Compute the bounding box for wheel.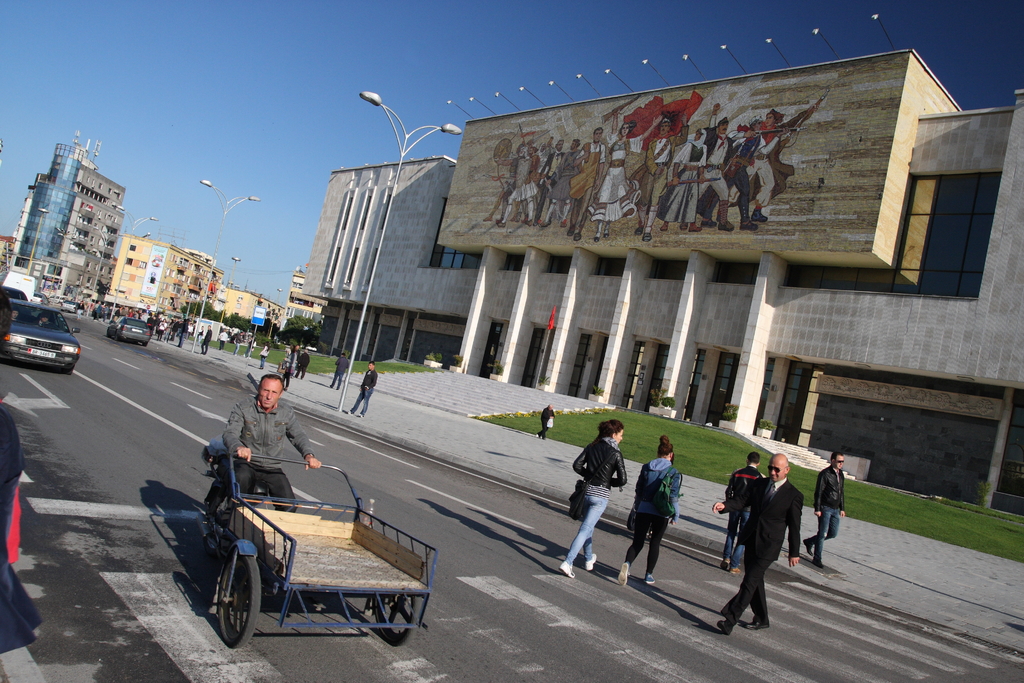
select_region(64, 366, 72, 375).
